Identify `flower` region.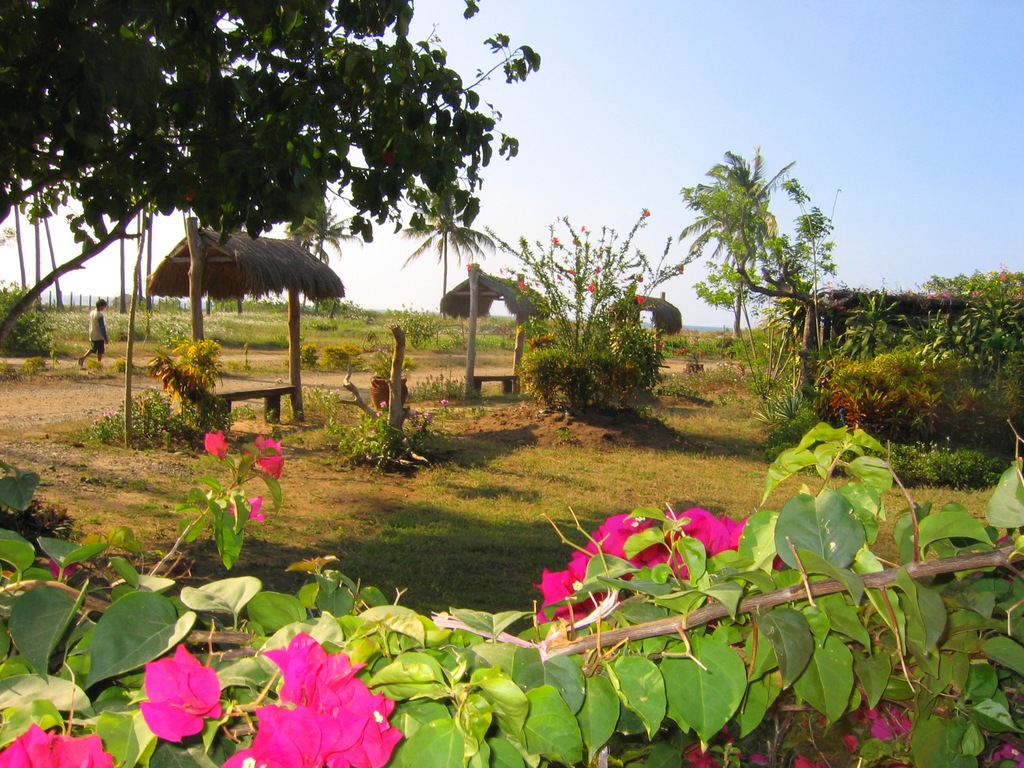
Region: select_region(227, 495, 268, 522).
